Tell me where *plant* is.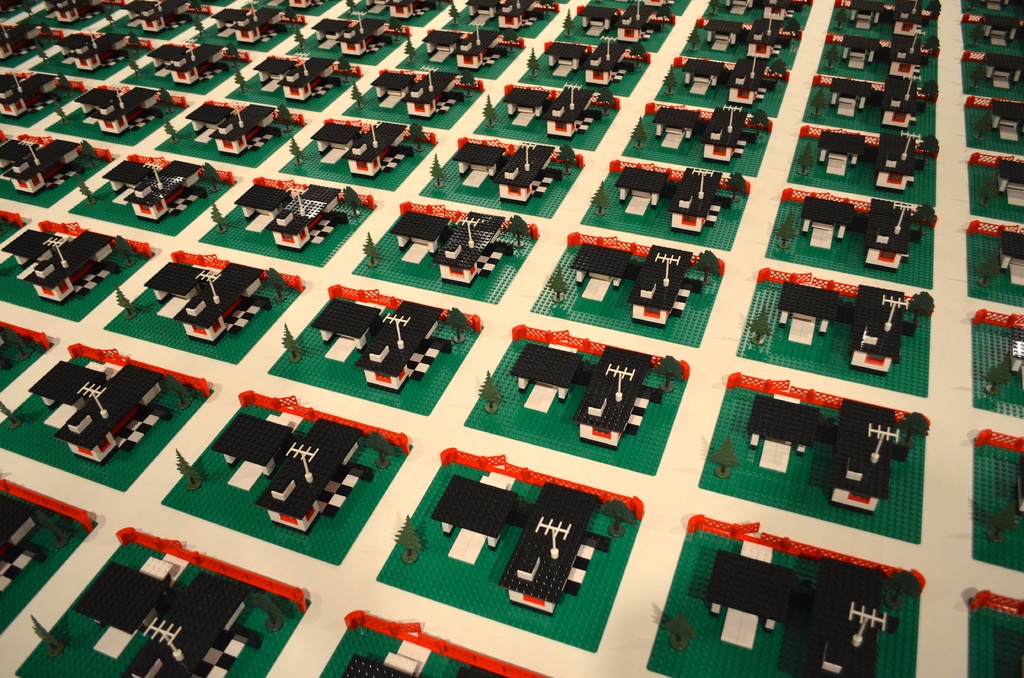
*plant* is at rect(472, 369, 513, 417).
